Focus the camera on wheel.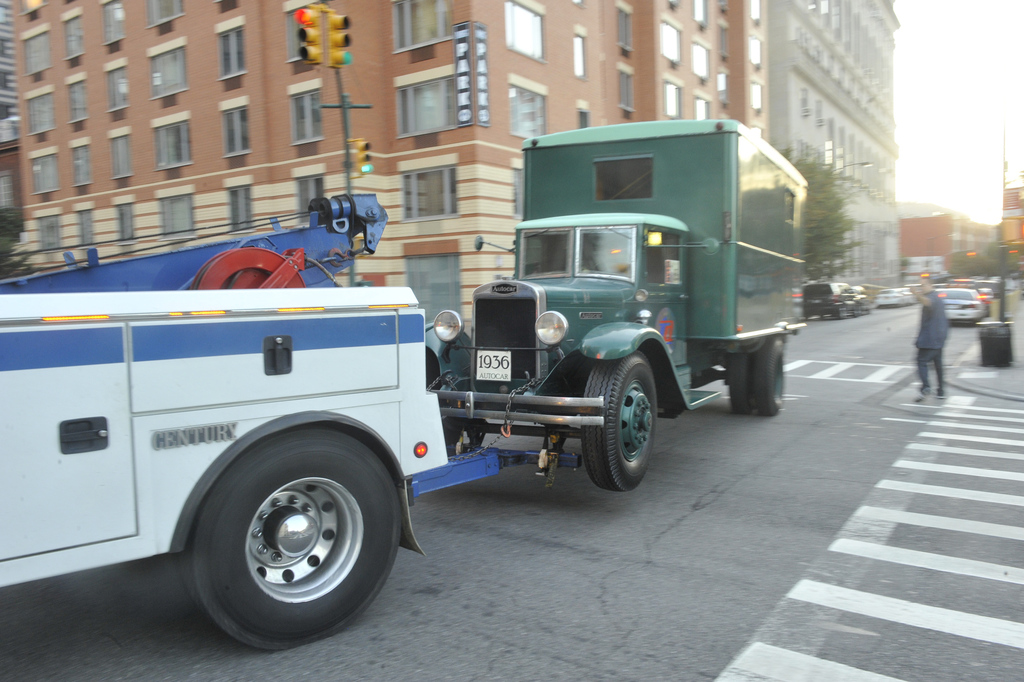
Focus region: box(731, 352, 752, 410).
